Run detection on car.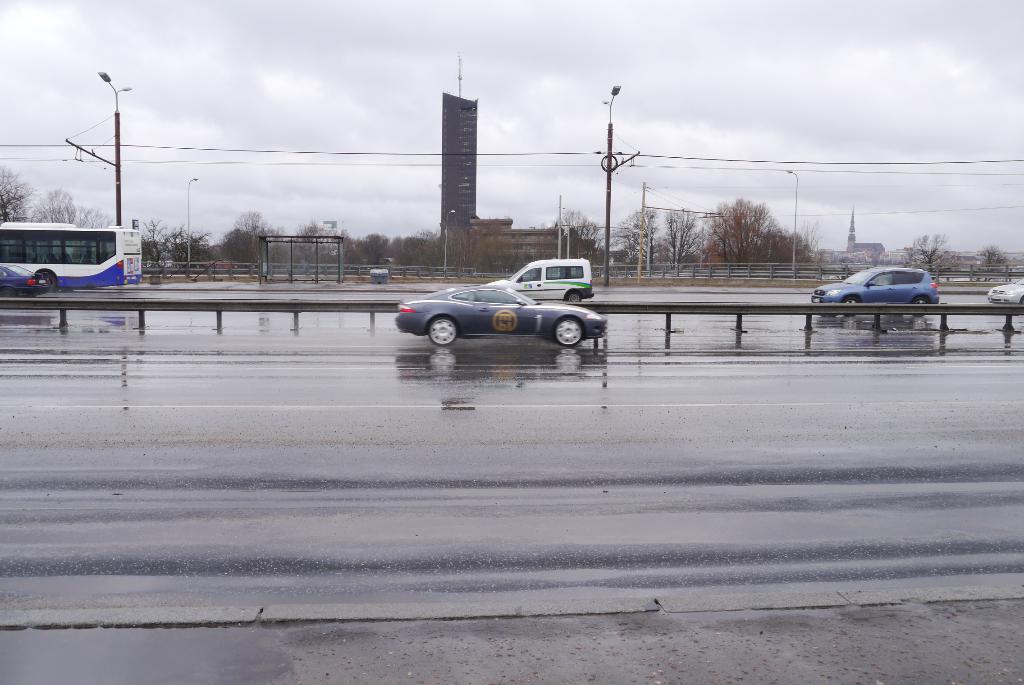
Result: region(987, 274, 1023, 305).
